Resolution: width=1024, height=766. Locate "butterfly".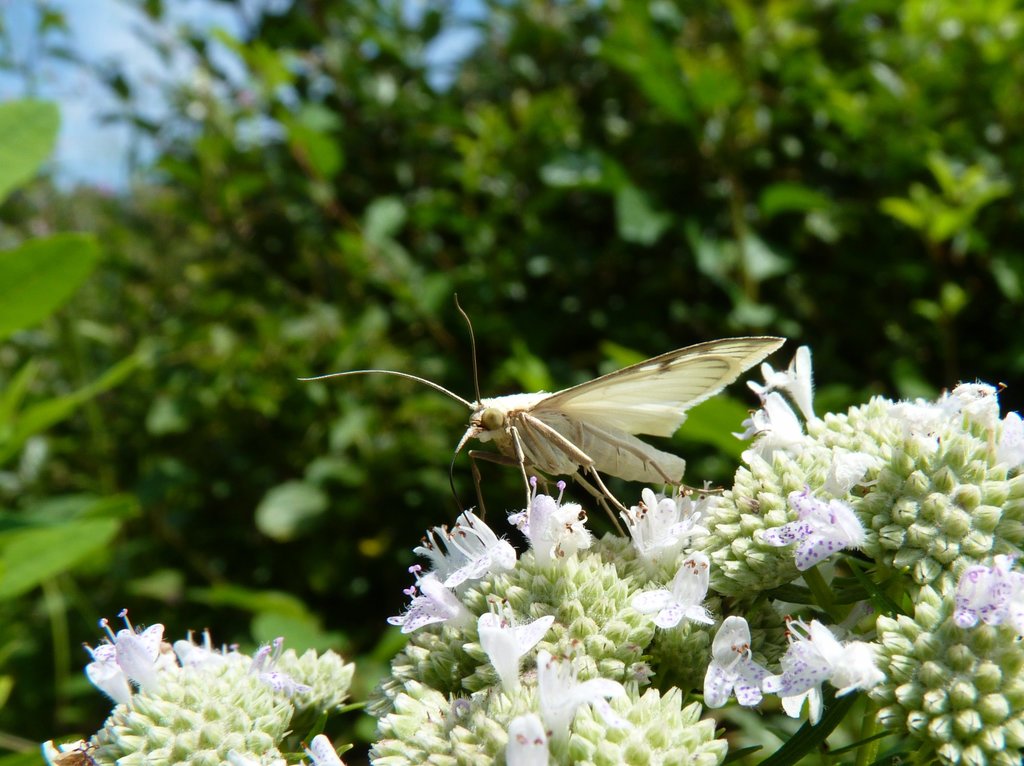
[298, 299, 829, 544].
